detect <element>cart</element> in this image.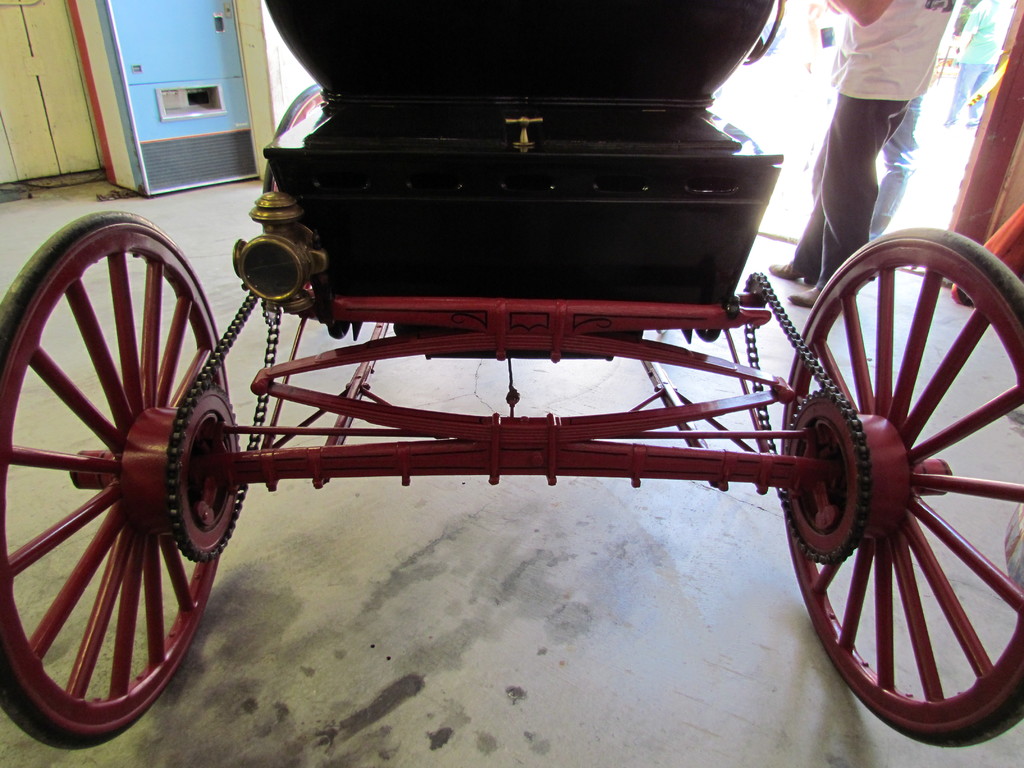
Detection: (x1=0, y1=3, x2=1023, y2=754).
